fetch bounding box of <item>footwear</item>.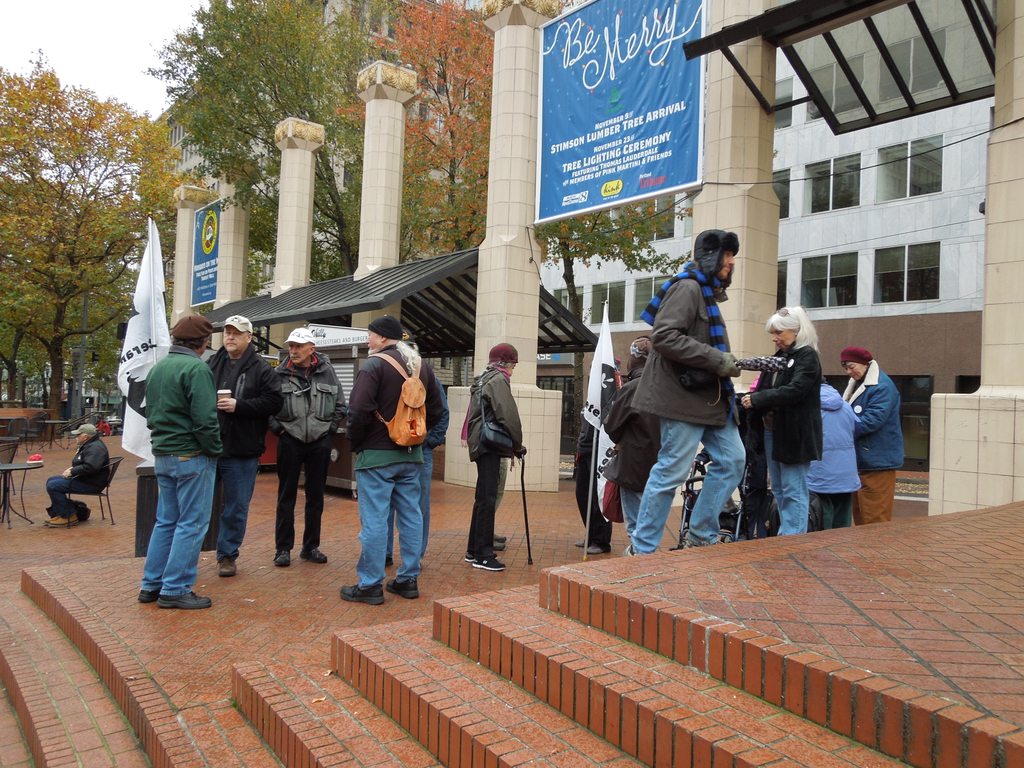
Bbox: detection(154, 590, 216, 607).
